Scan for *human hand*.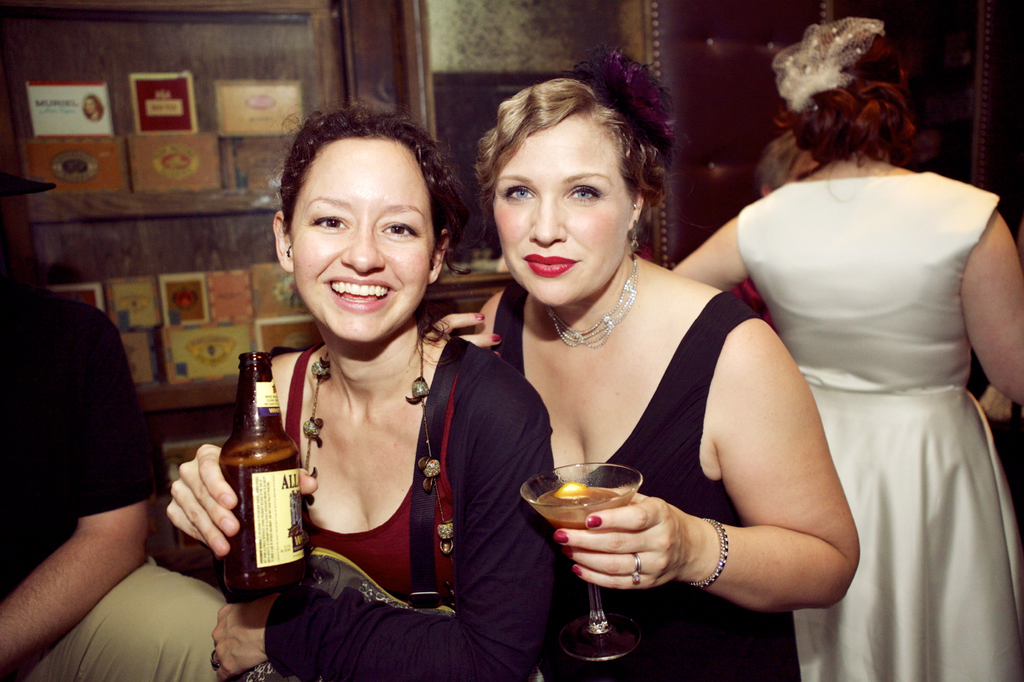
Scan result: (551,485,694,592).
